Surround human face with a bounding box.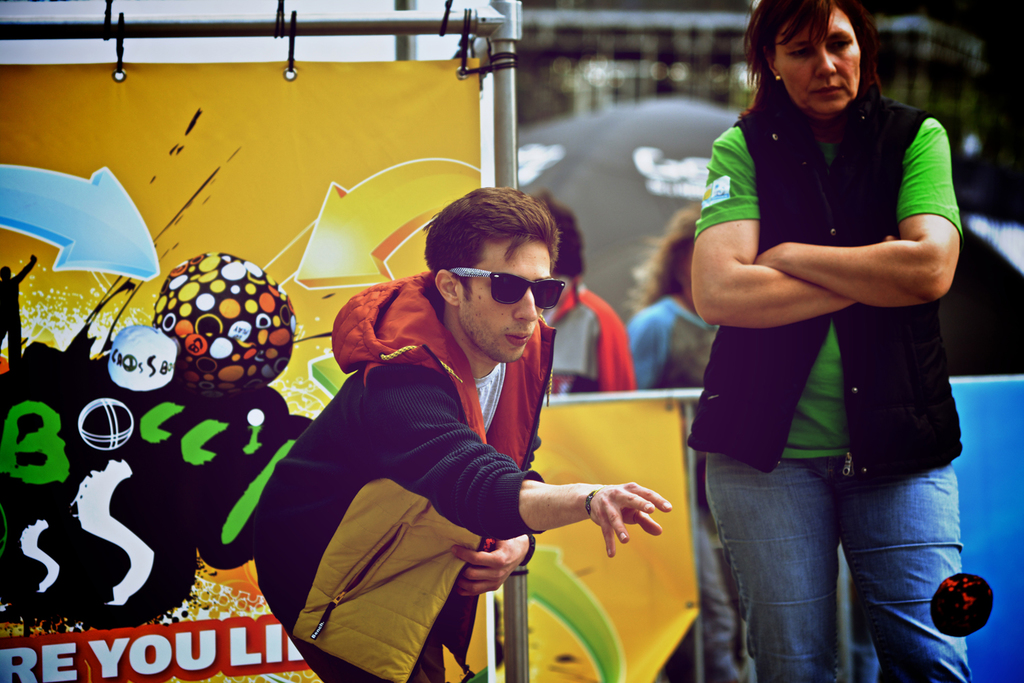
{"x1": 458, "y1": 240, "x2": 554, "y2": 361}.
